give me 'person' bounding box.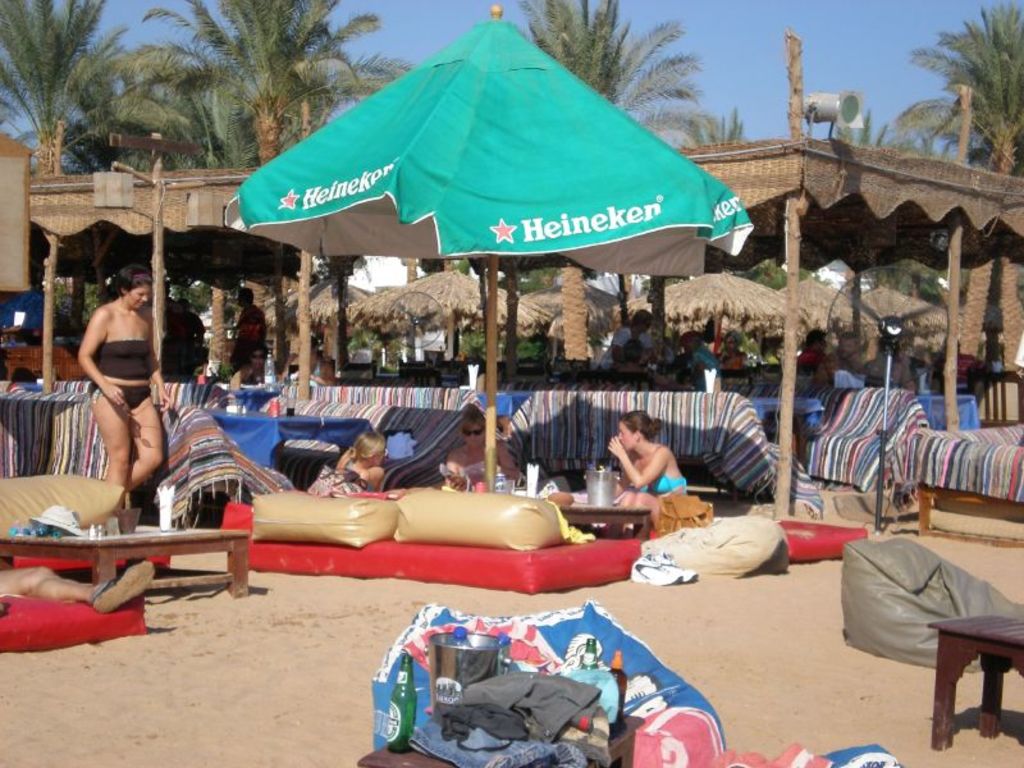
x1=595 y1=306 x2=657 y2=372.
